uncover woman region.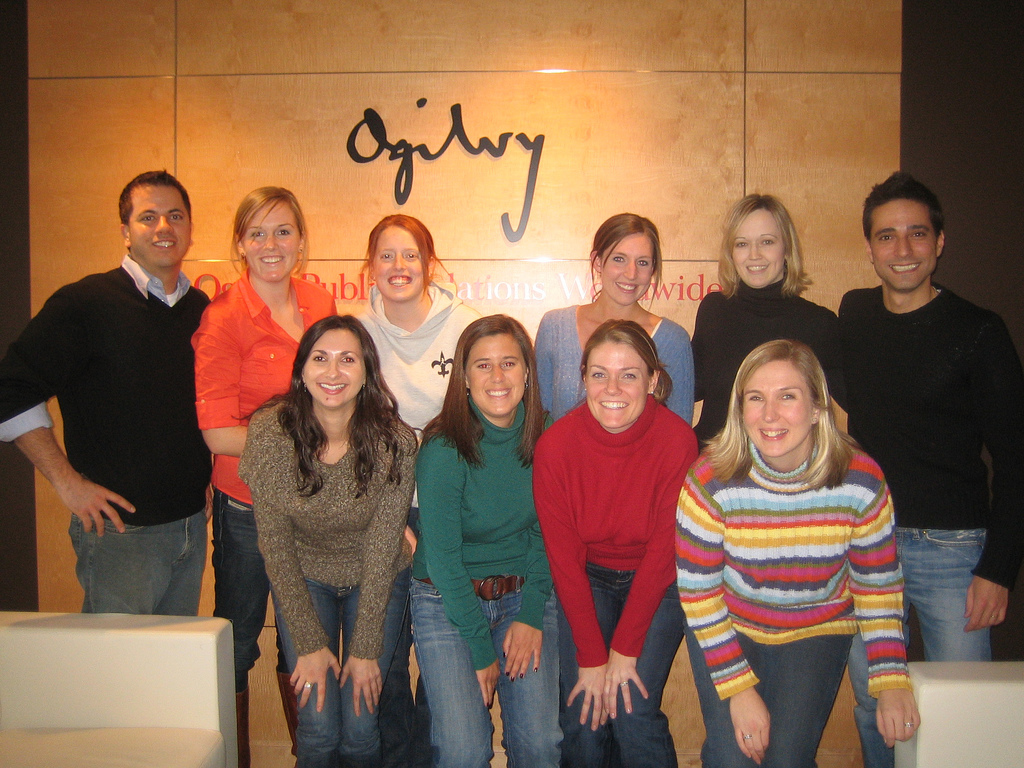
Uncovered: Rect(346, 210, 490, 767).
